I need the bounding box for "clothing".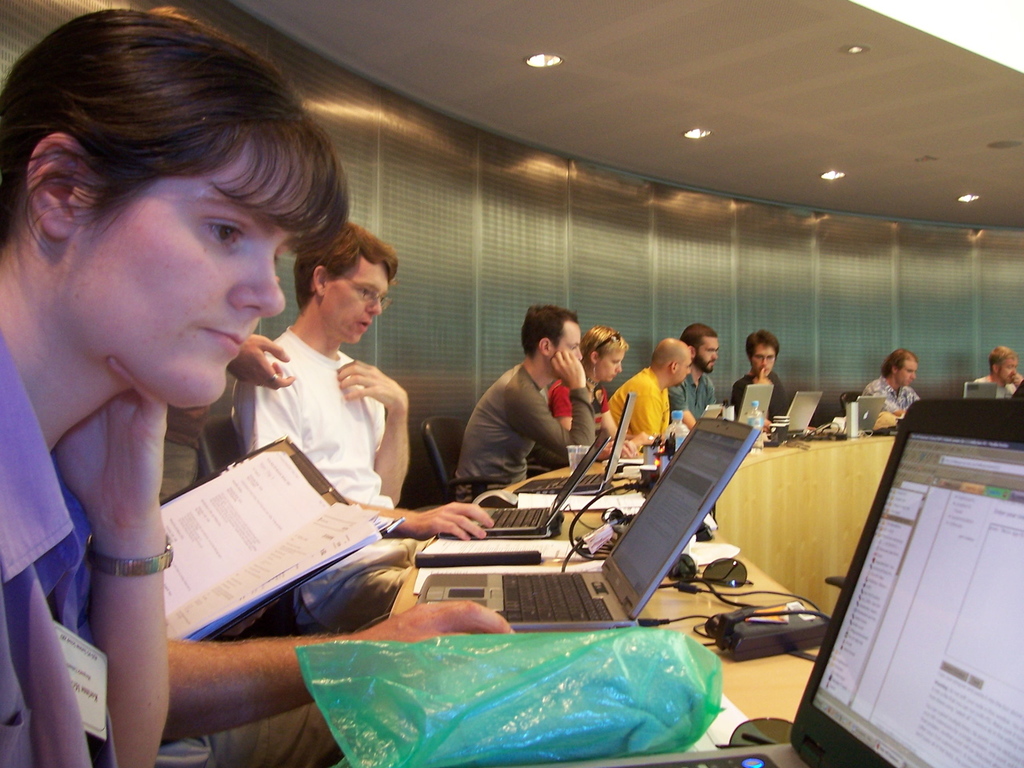
Here it is: x1=854, y1=374, x2=919, y2=414.
